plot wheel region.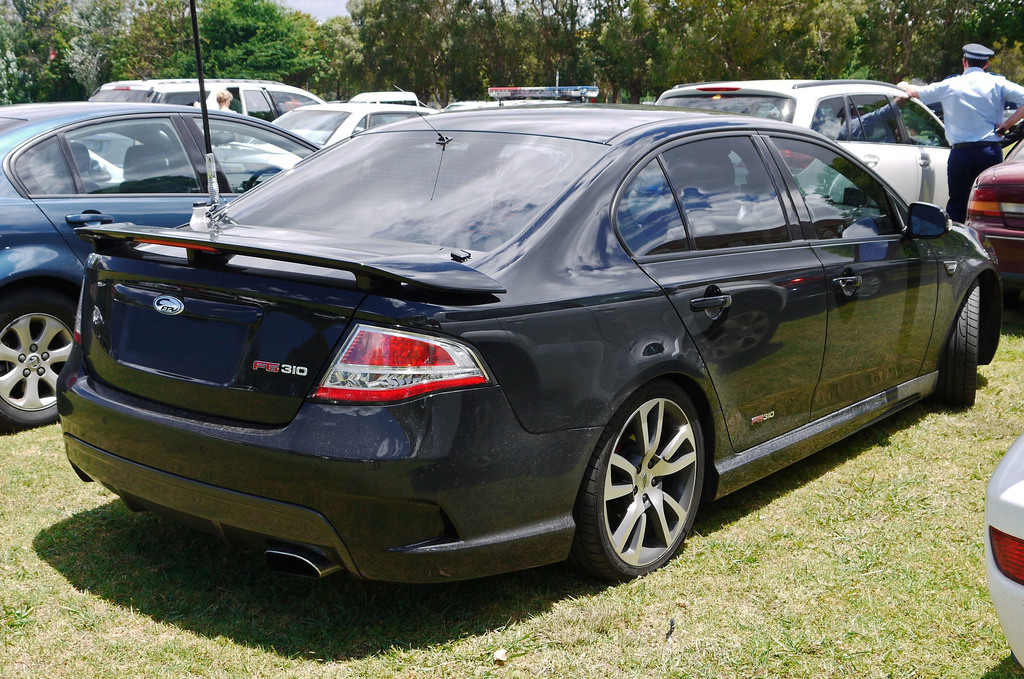
Plotted at crop(929, 278, 978, 406).
